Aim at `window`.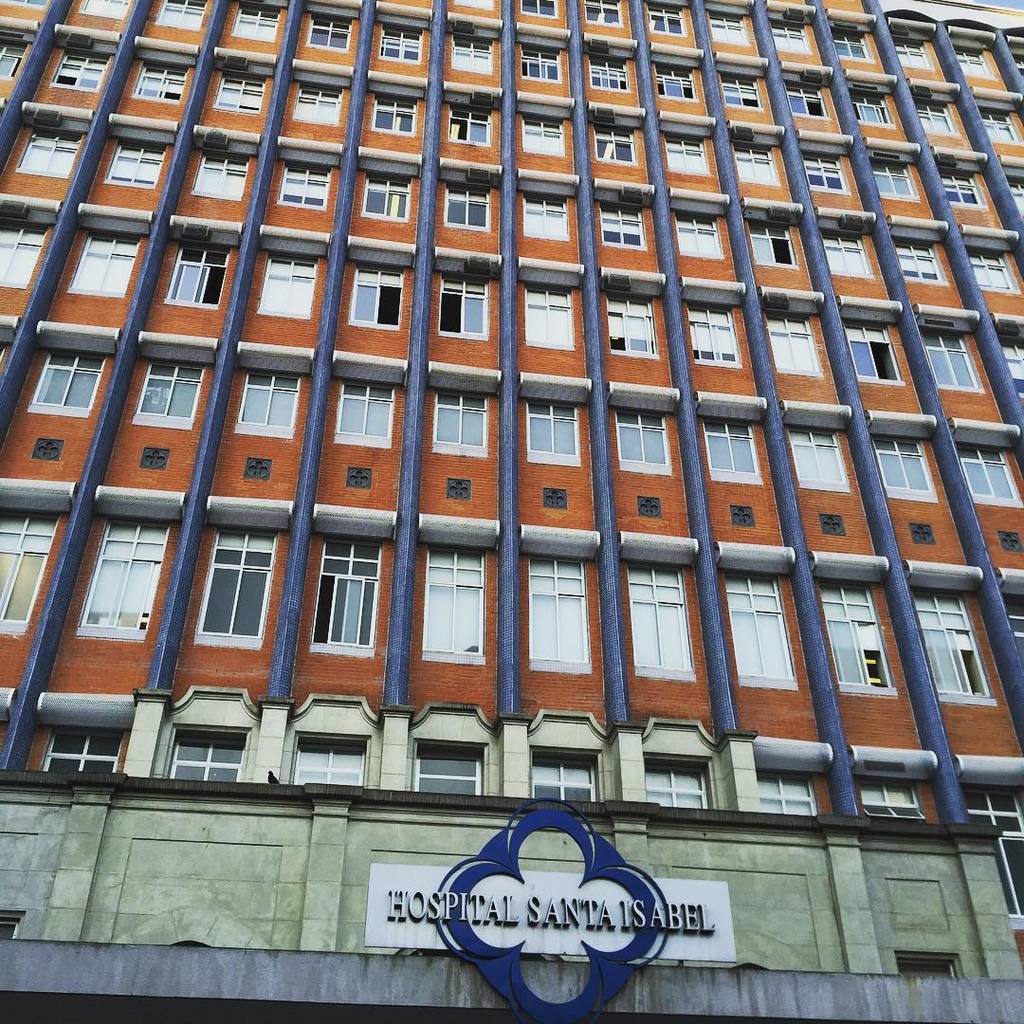
Aimed at x1=729 y1=570 x2=795 y2=688.
